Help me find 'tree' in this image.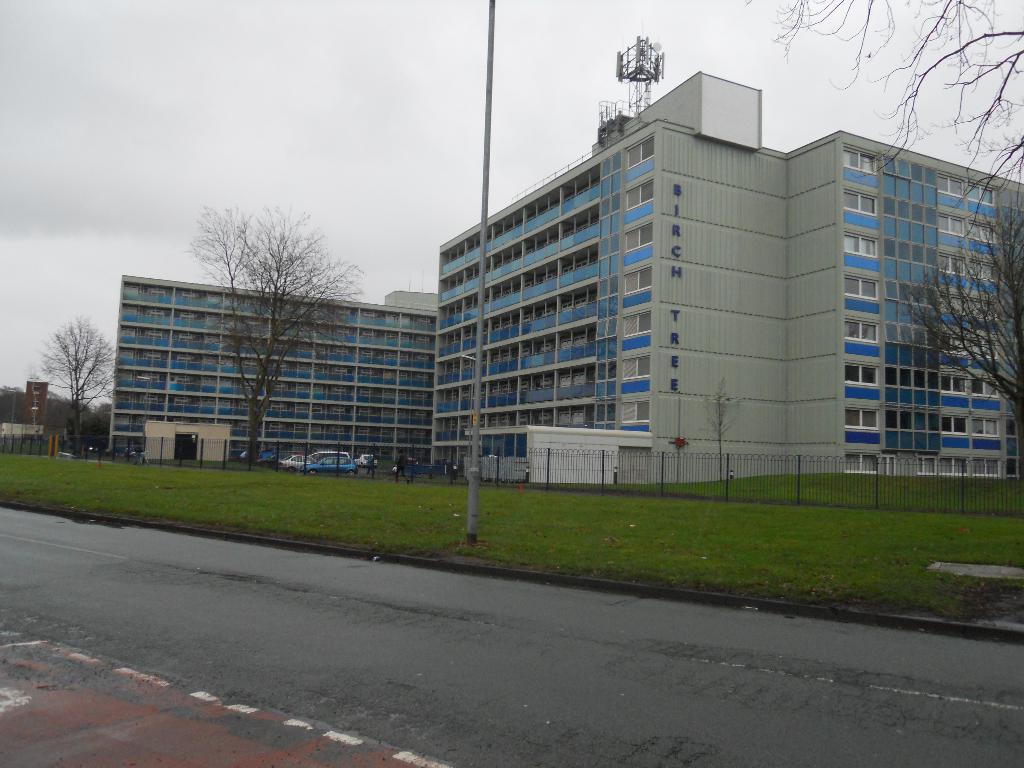
Found it: left=145, top=172, right=403, bottom=442.
